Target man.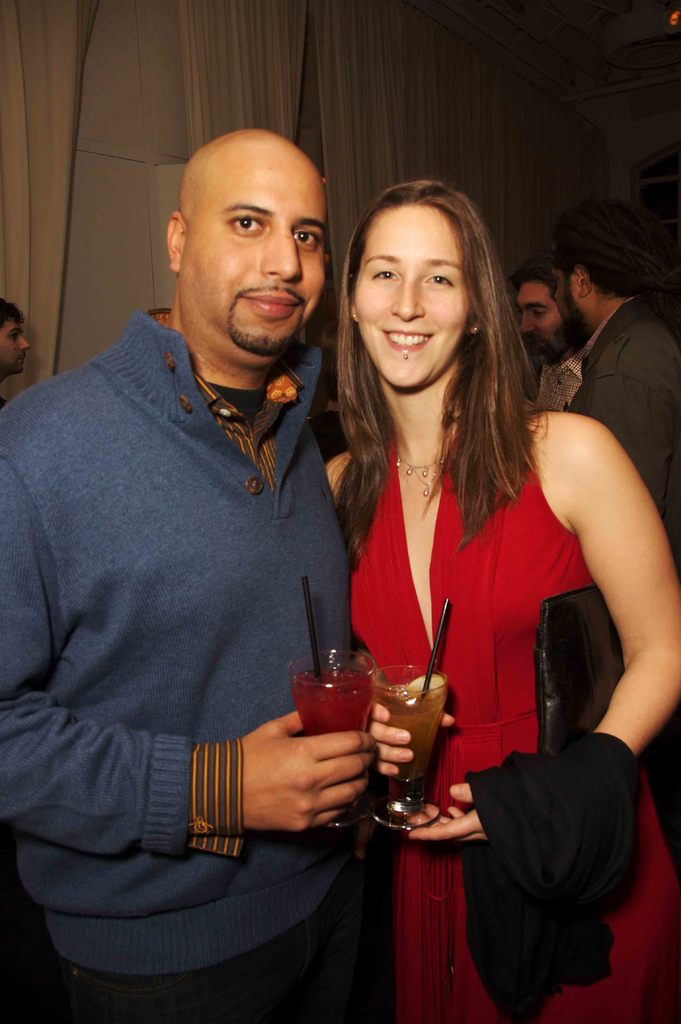
Target region: 497/252/593/413.
